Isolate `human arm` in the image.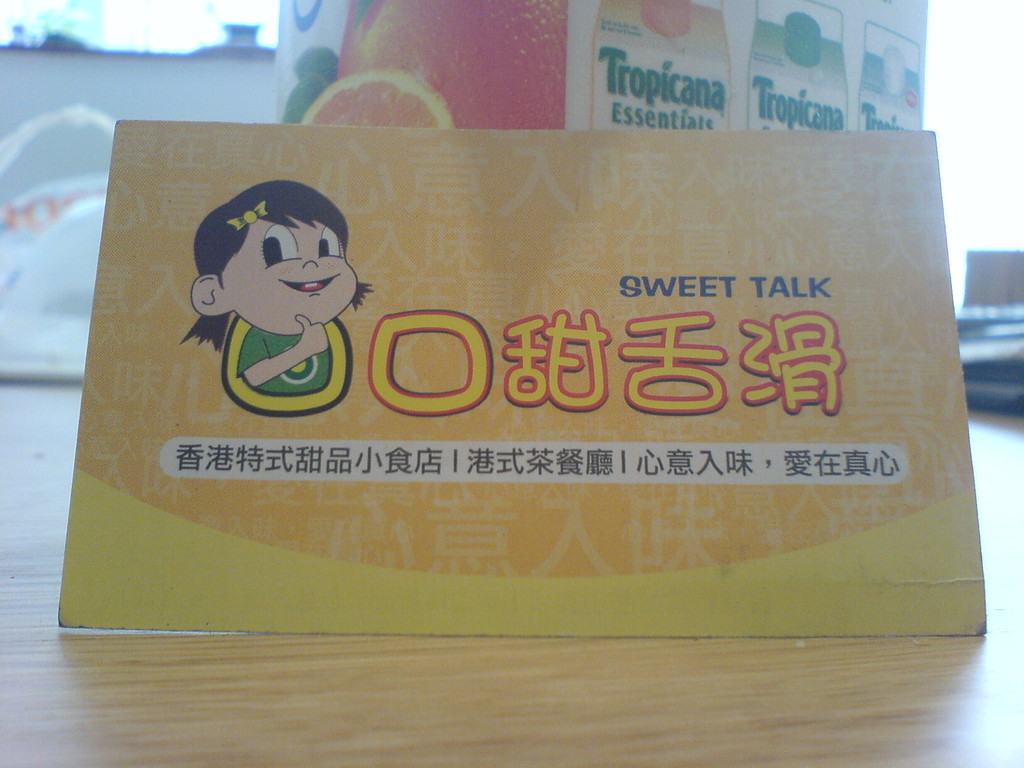
Isolated region: [237, 314, 329, 385].
